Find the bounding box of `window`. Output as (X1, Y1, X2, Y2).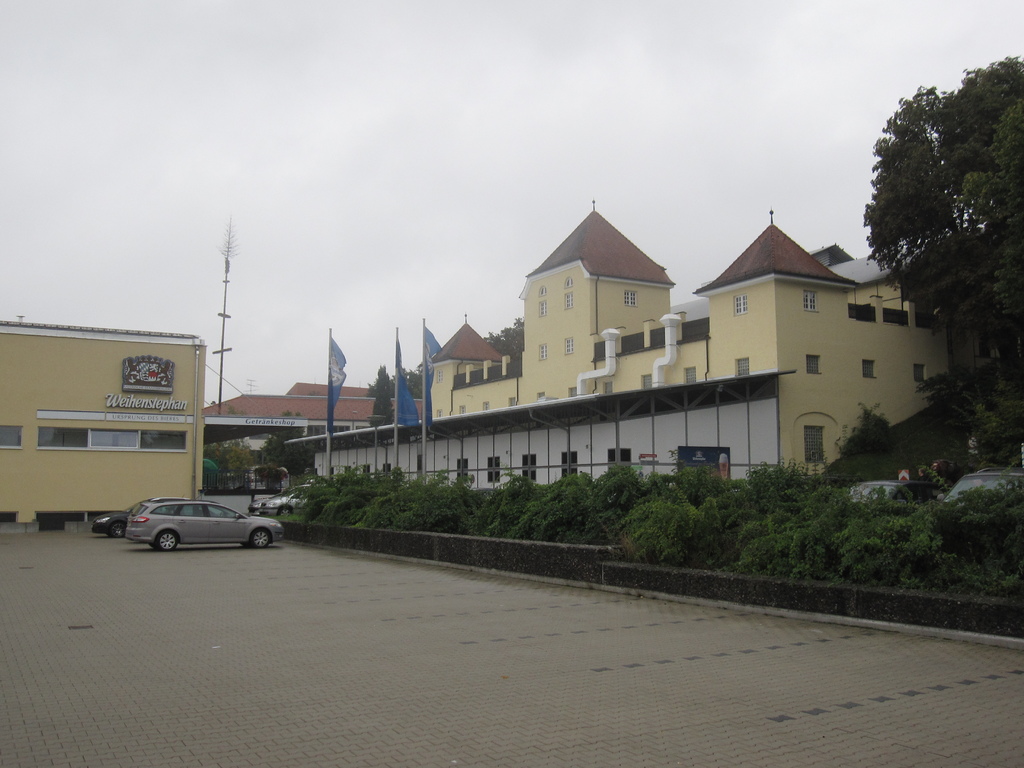
(456, 401, 462, 413).
